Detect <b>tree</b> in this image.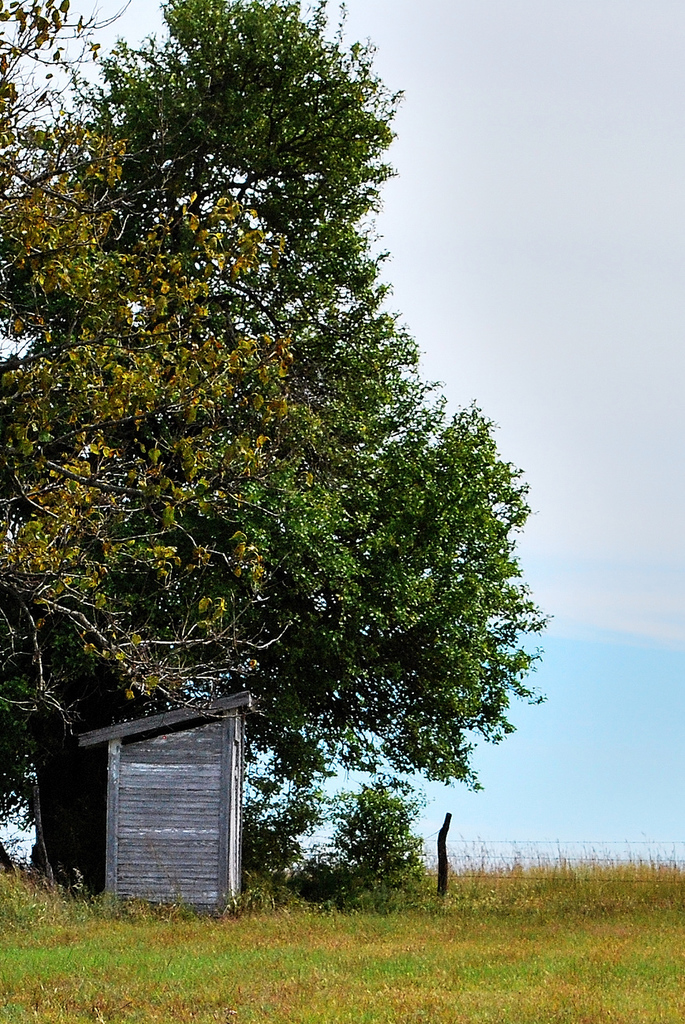
Detection: [left=0, top=0, right=544, bottom=886].
